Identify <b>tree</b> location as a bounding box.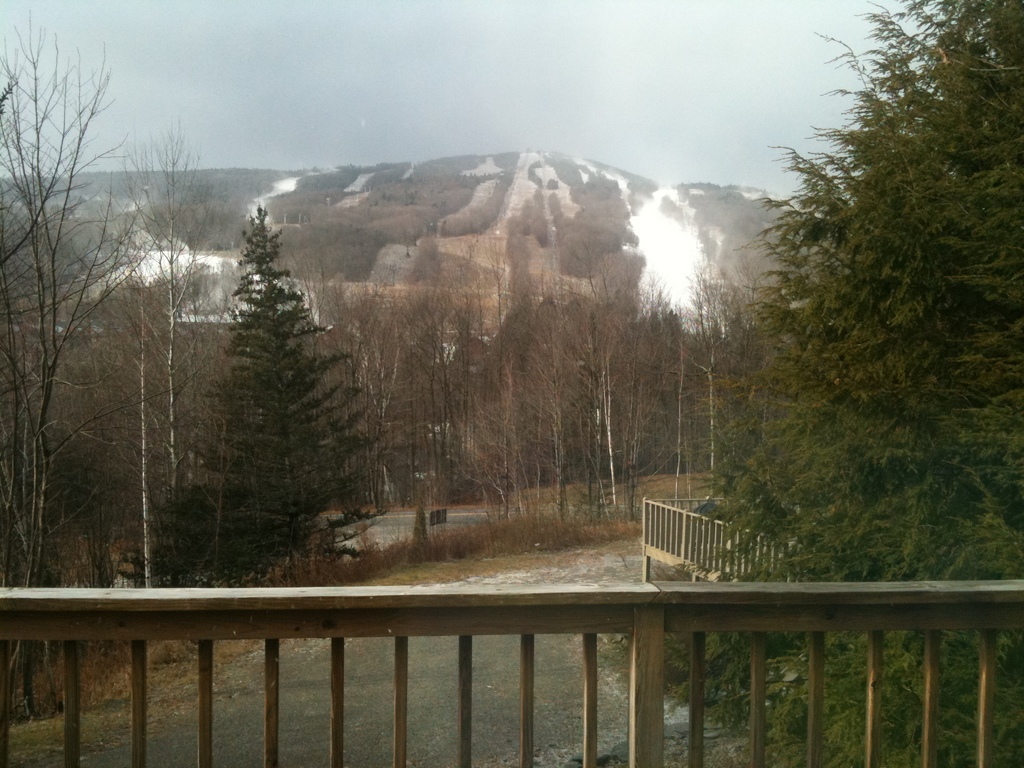
x1=191 y1=187 x2=346 y2=543.
